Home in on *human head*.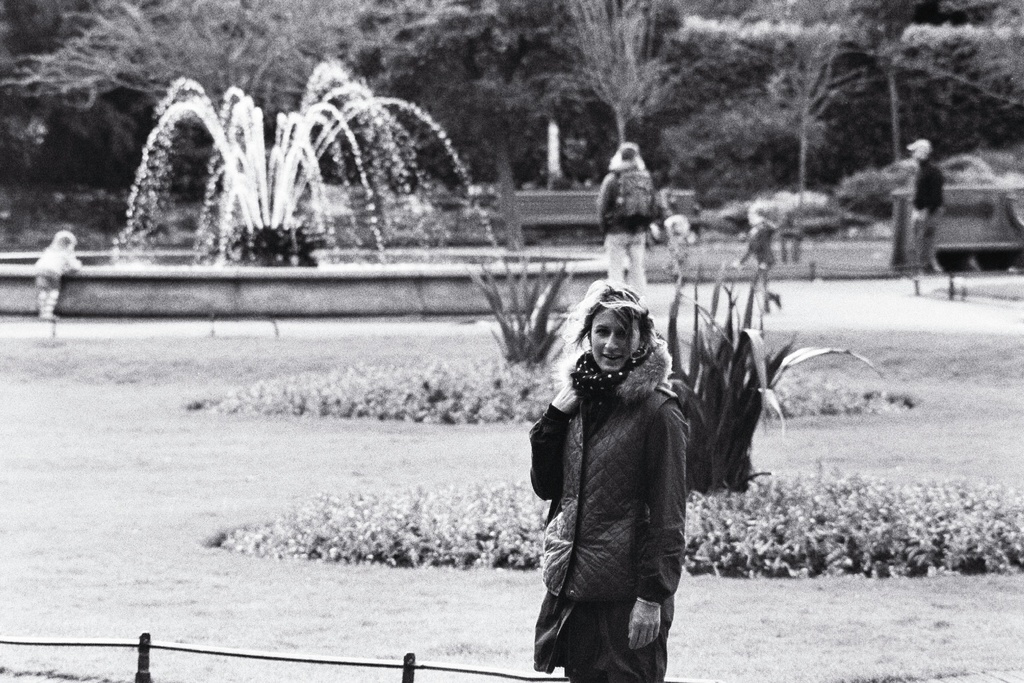
Homed in at <bbox>578, 288, 655, 381</bbox>.
